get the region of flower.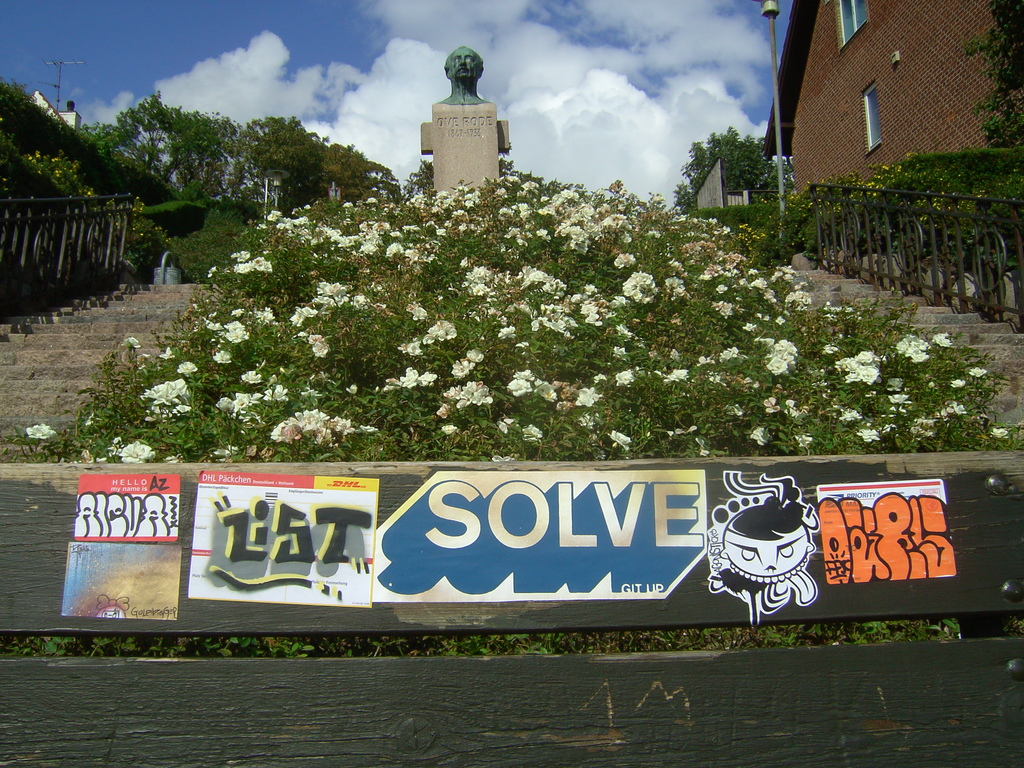
<box>299,378,317,410</box>.
